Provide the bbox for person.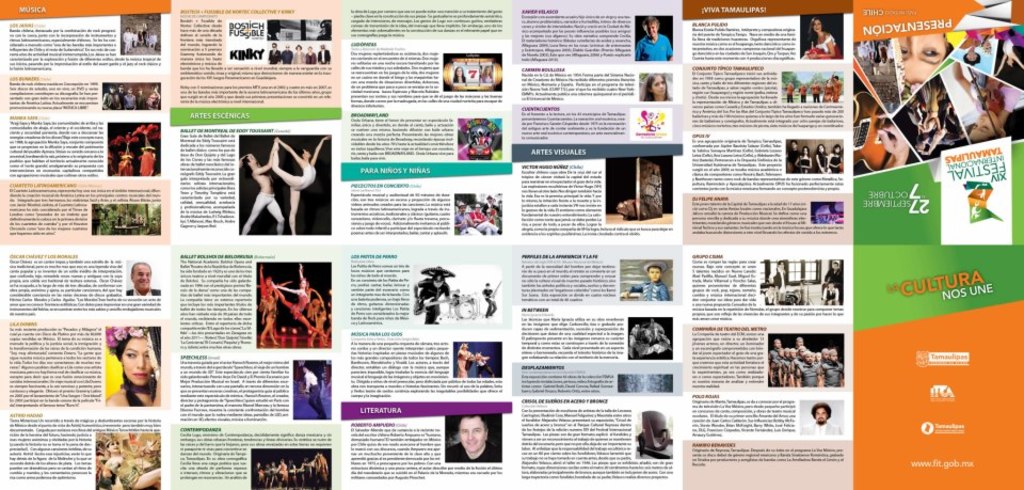
x1=444 y1=416 x2=501 y2=461.
